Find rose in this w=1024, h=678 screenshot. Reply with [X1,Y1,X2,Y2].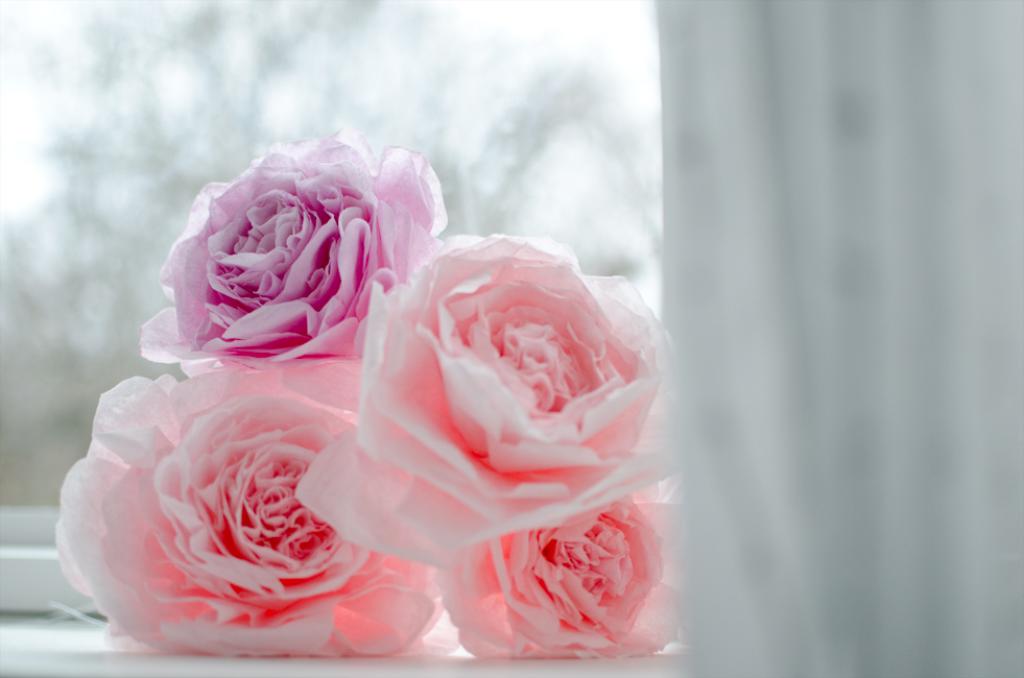
[436,487,683,659].
